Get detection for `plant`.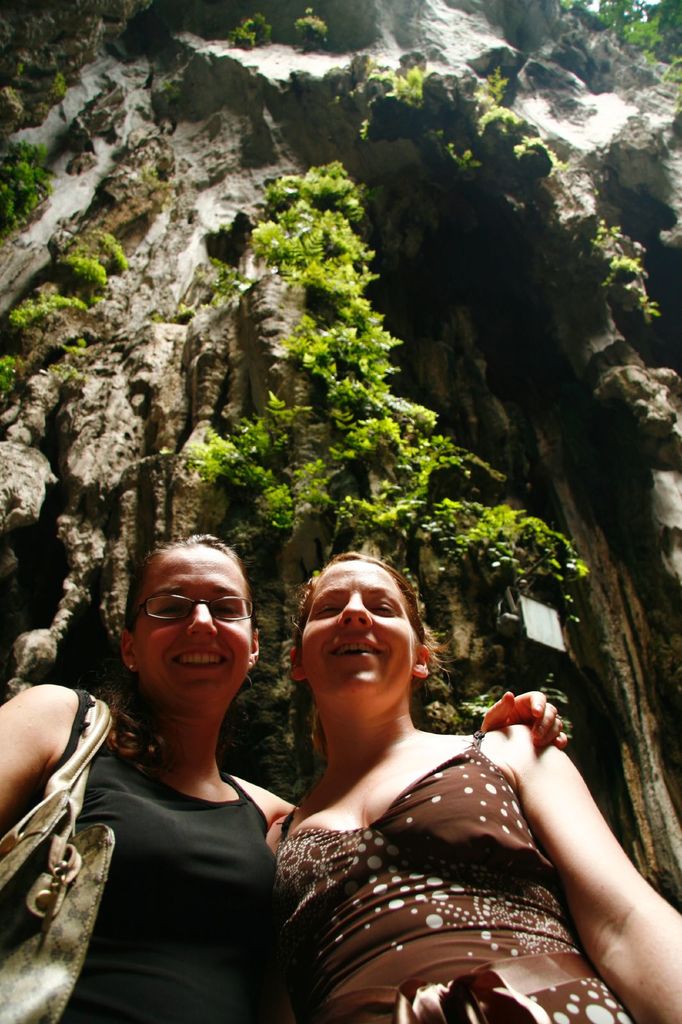
Detection: left=0, top=352, right=20, bottom=406.
